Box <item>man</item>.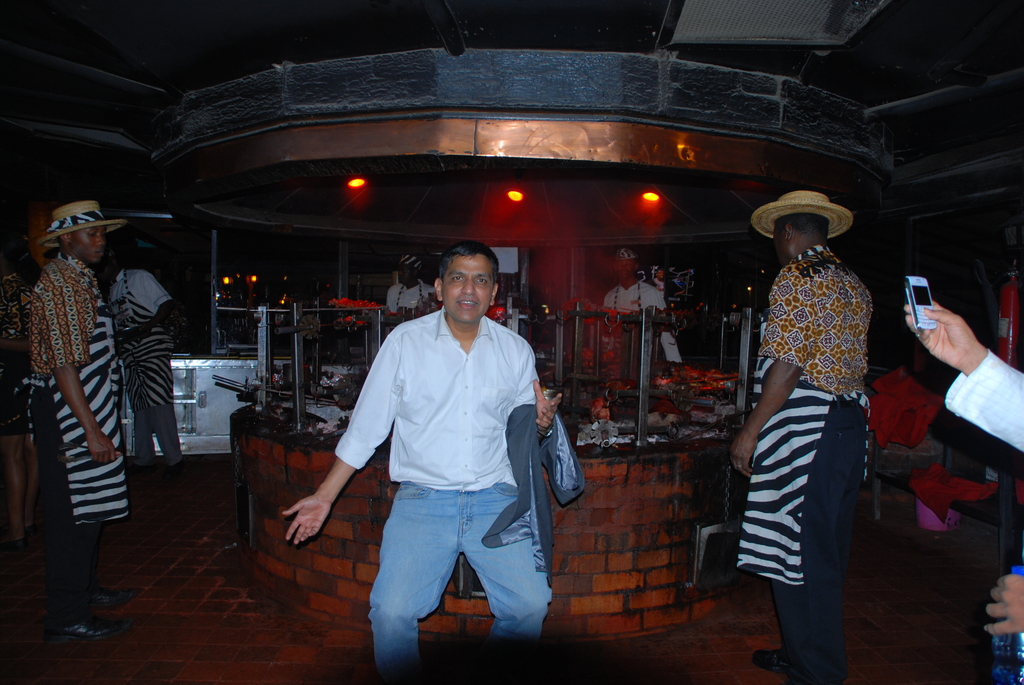
<region>331, 239, 564, 671</region>.
